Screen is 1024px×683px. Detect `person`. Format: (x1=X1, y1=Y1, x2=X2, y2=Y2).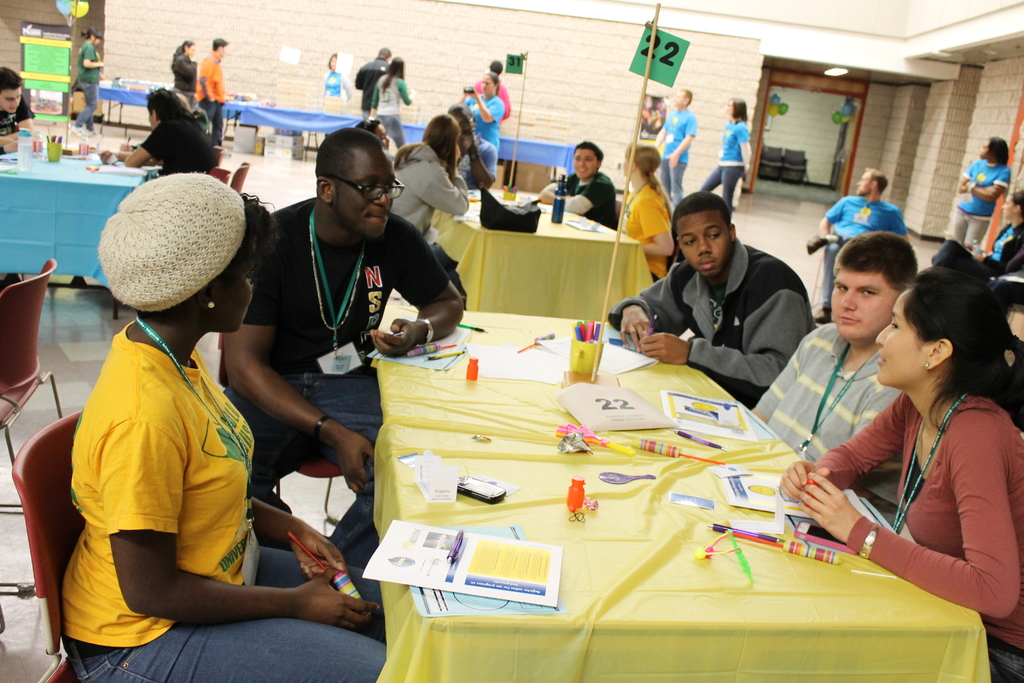
(x1=536, y1=136, x2=617, y2=226).
